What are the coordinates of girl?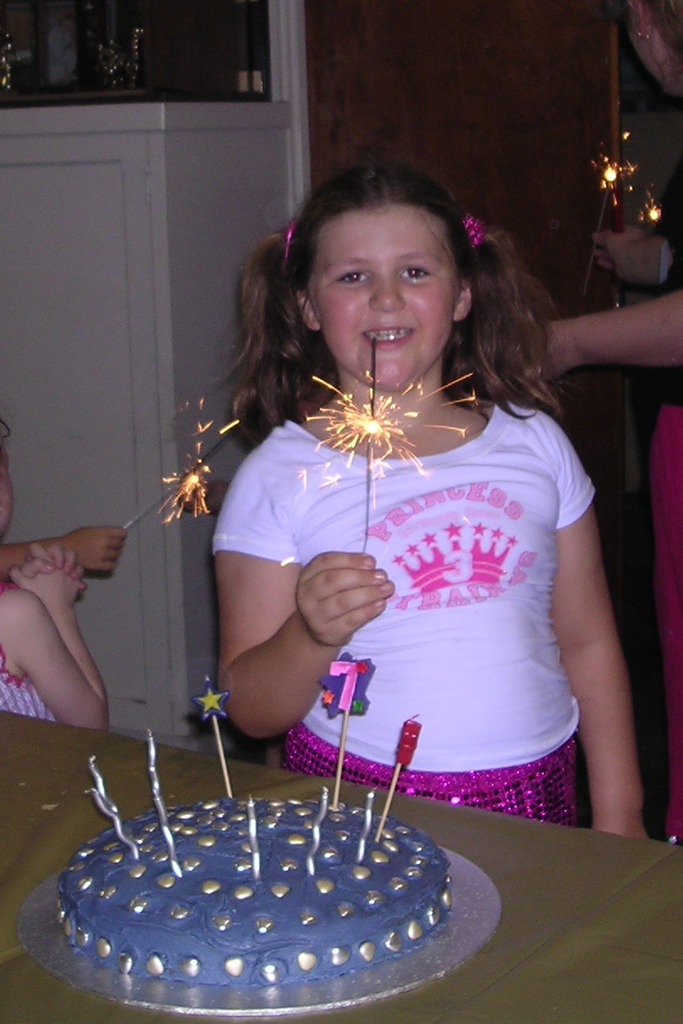
218,161,651,842.
